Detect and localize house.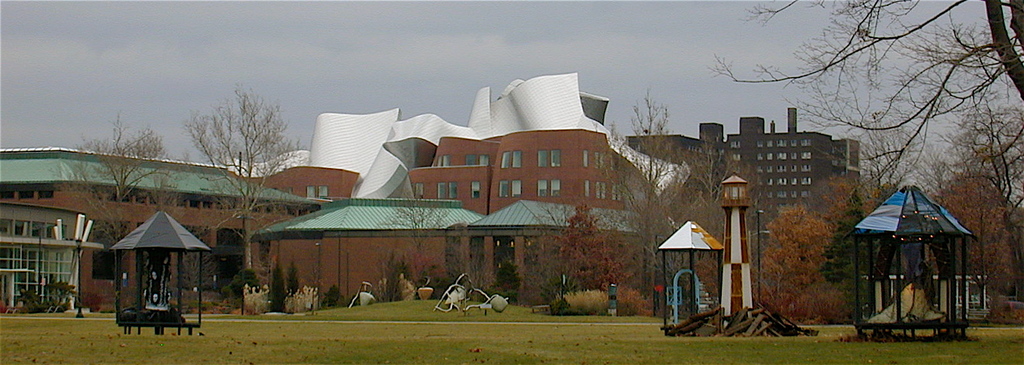
Localized at 1, 150, 286, 307.
